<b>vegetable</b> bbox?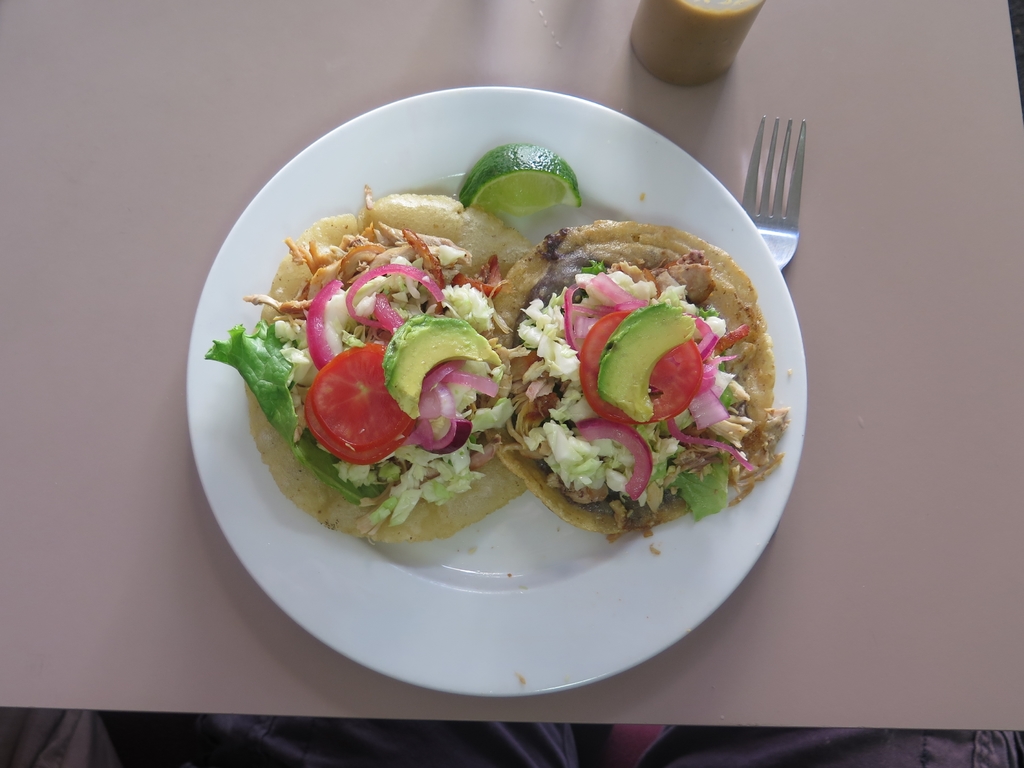
bbox=(347, 262, 445, 331)
